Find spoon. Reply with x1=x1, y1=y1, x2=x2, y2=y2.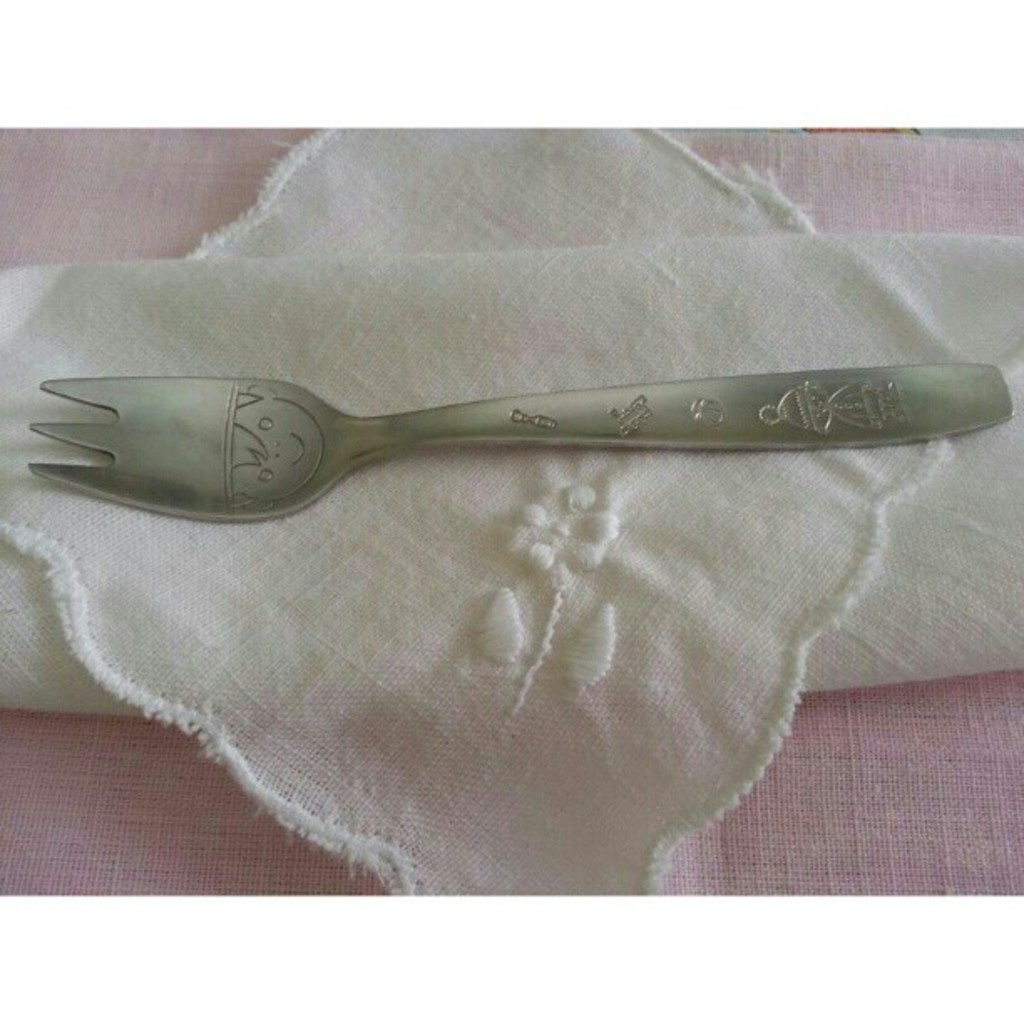
x1=25, y1=360, x2=1011, y2=525.
